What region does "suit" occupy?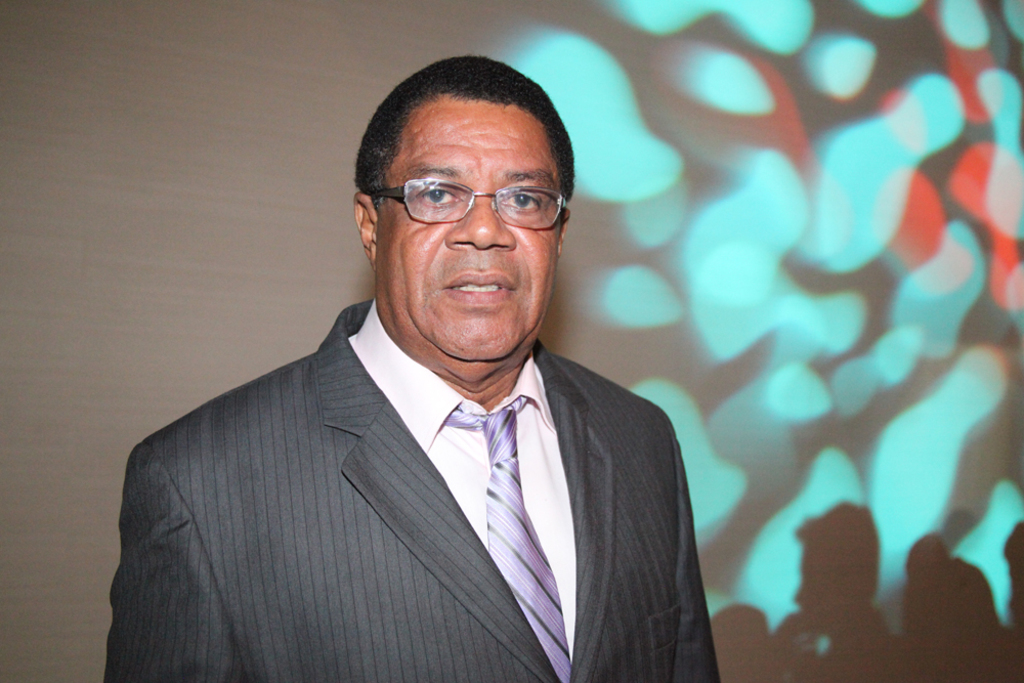
(left=99, top=261, right=745, bottom=682).
